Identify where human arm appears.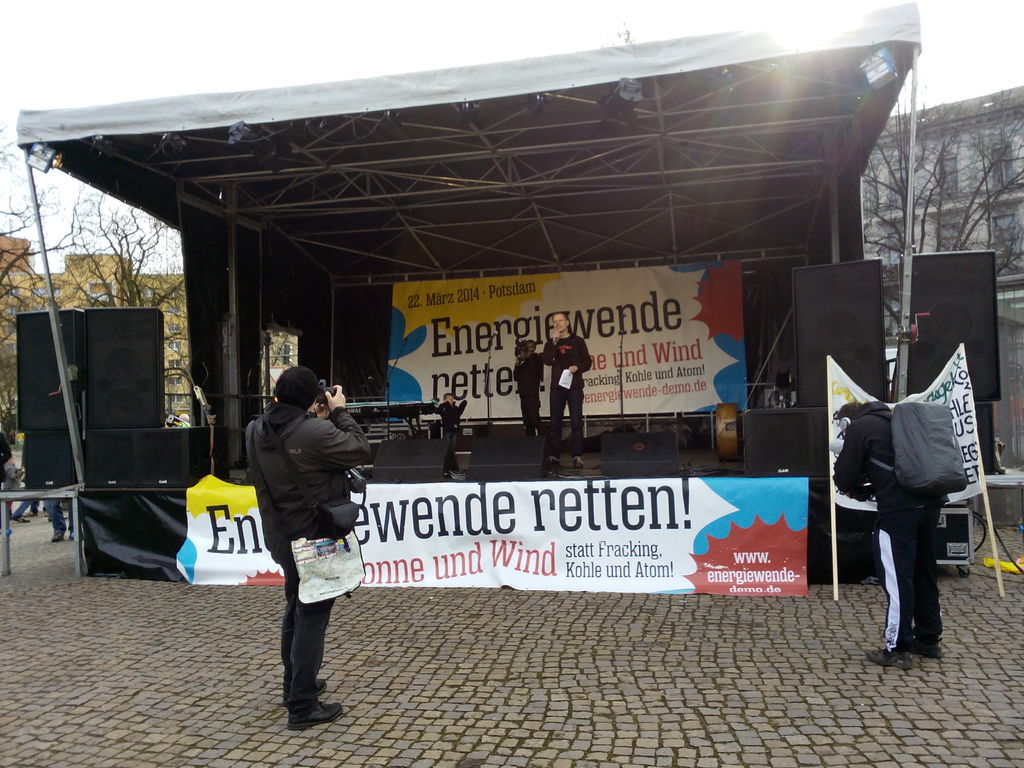
Appears at bbox(323, 383, 345, 412).
